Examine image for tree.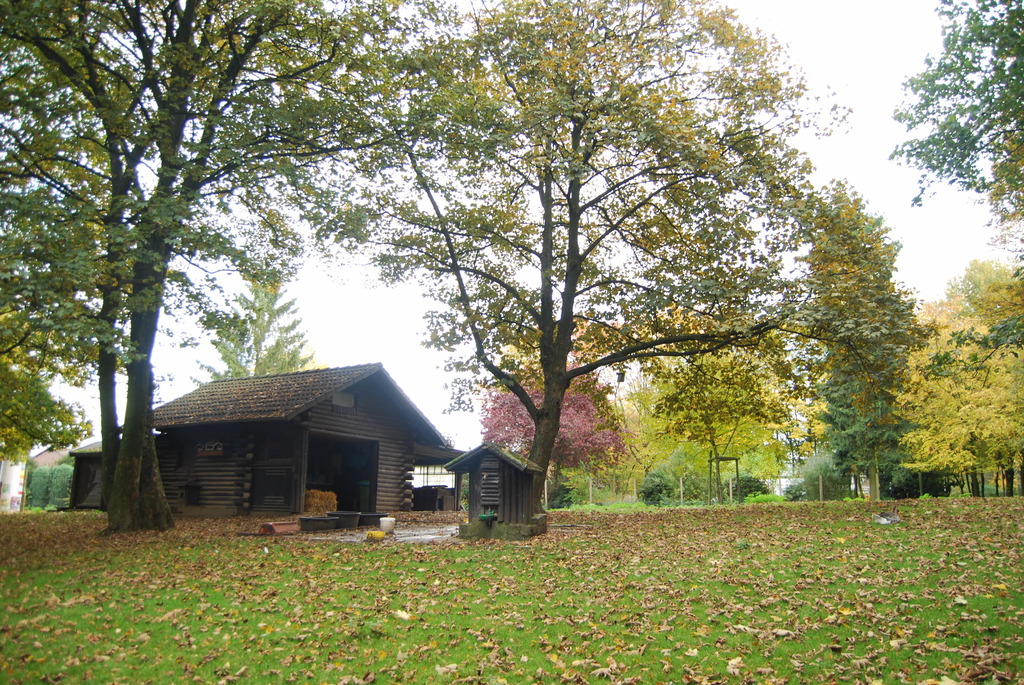
Examination result: x1=646, y1=302, x2=808, y2=496.
